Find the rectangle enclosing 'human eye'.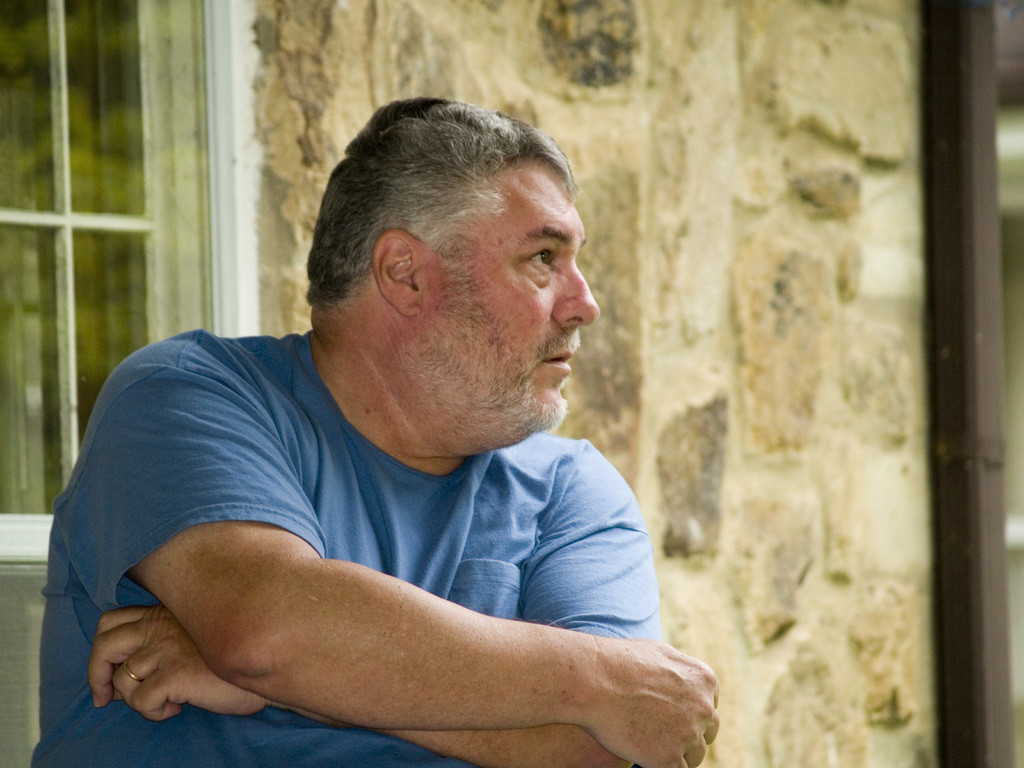
<region>518, 241, 561, 275</region>.
